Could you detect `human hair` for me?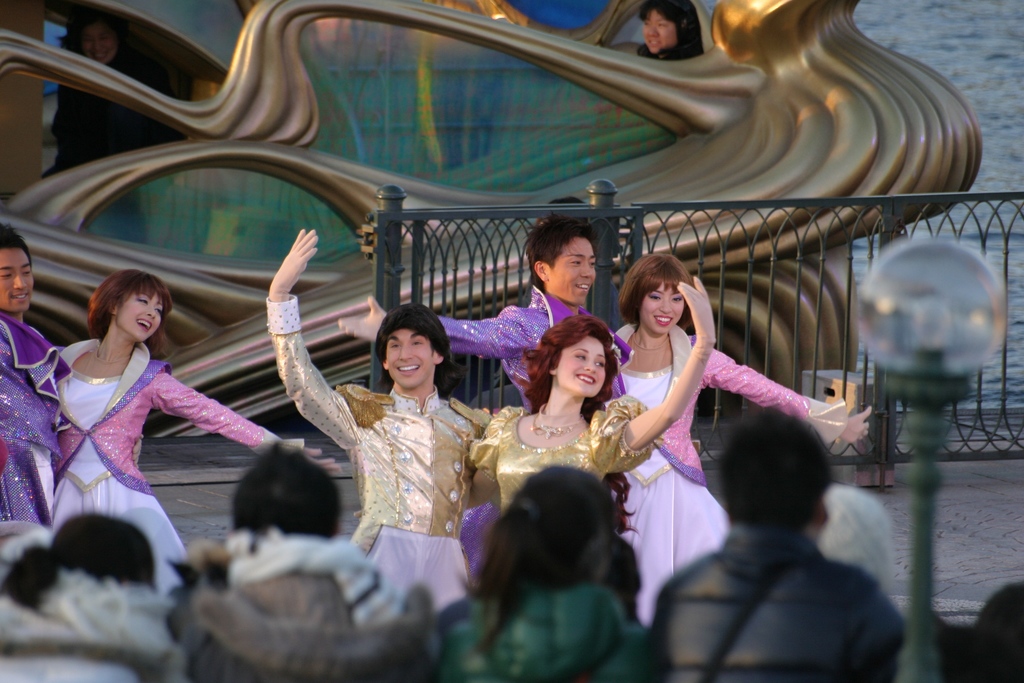
Detection result: (815,479,893,595).
